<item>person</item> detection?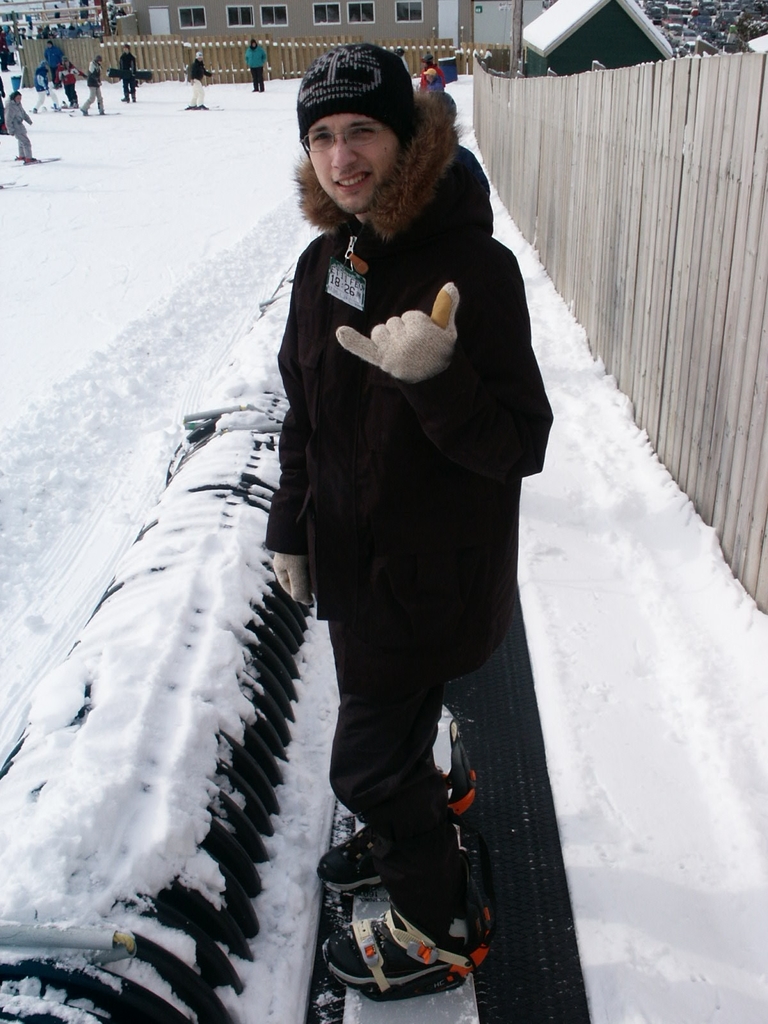
[x1=420, y1=51, x2=445, y2=88]
